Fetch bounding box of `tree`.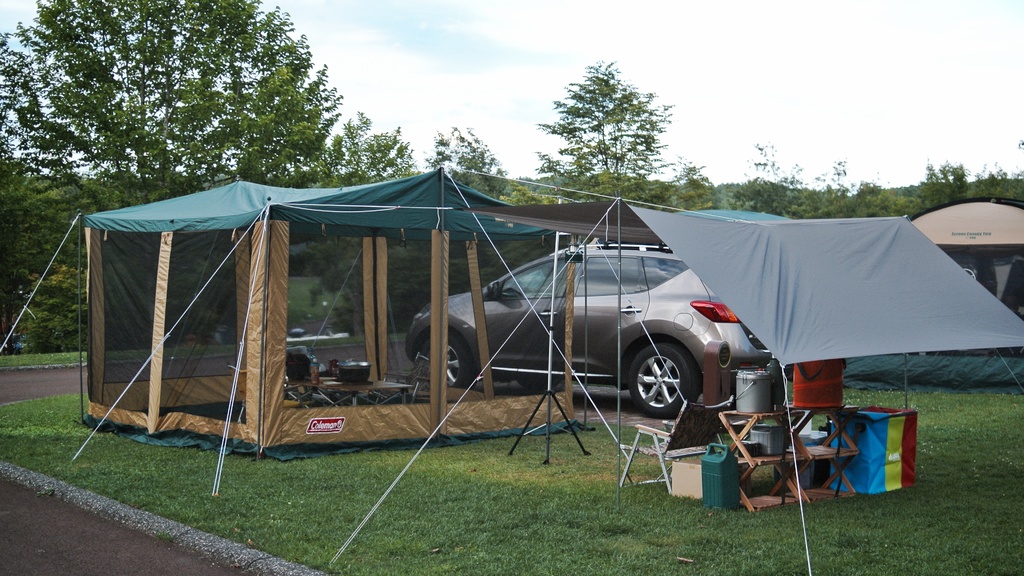
Bbox: [0,4,367,252].
